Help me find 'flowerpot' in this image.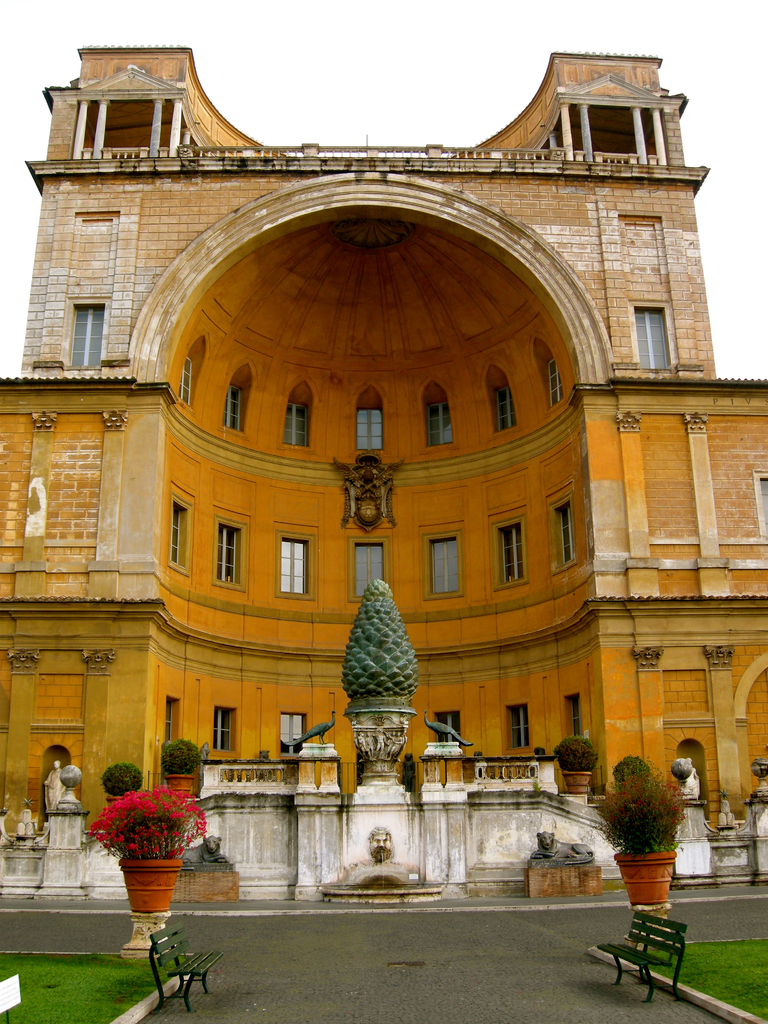
Found it: pyautogui.locateOnScreen(611, 847, 674, 910).
